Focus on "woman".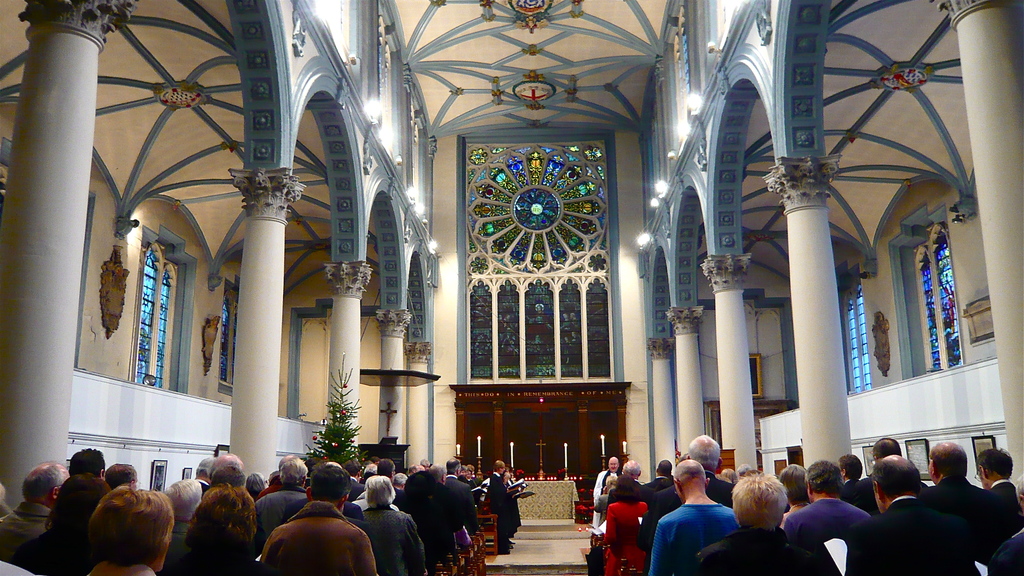
Focused at (161,475,209,573).
